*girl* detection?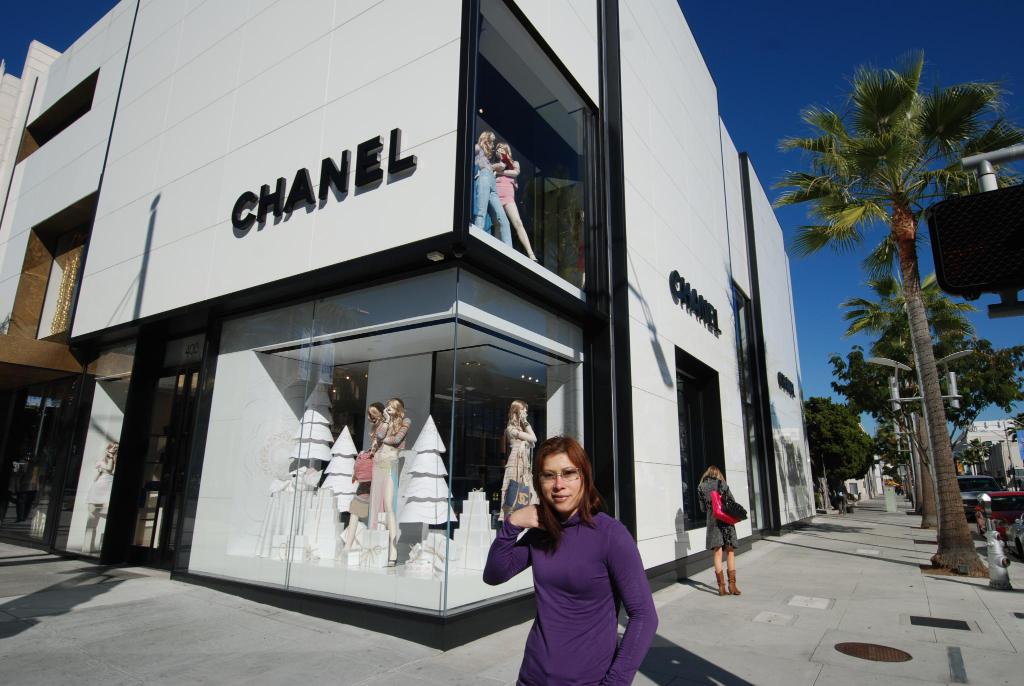
[87,437,117,555]
